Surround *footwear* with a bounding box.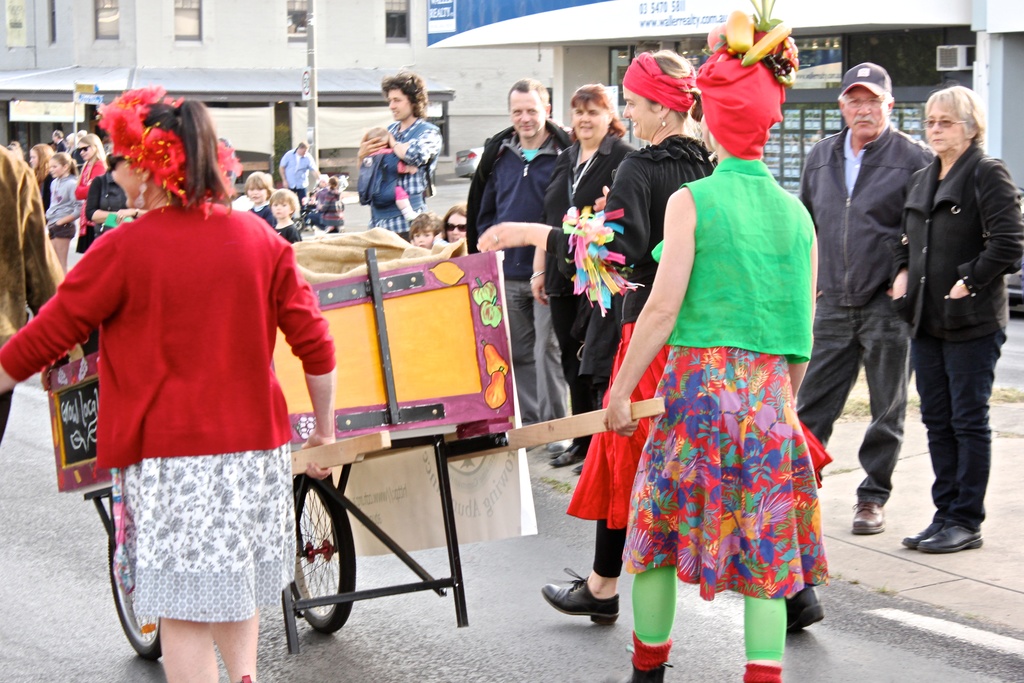
[851, 500, 894, 533].
